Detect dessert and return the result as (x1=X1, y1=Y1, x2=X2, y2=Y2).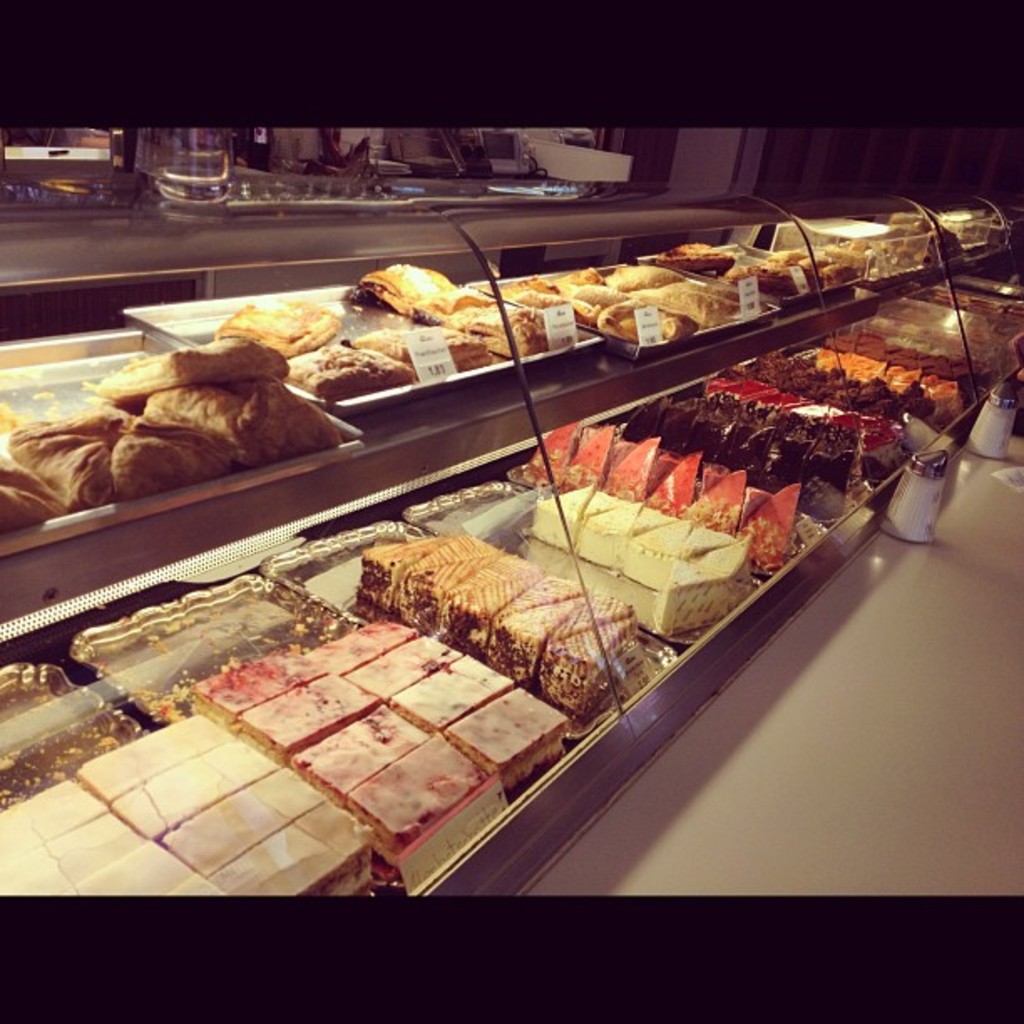
(x1=157, y1=371, x2=340, y2=458).
